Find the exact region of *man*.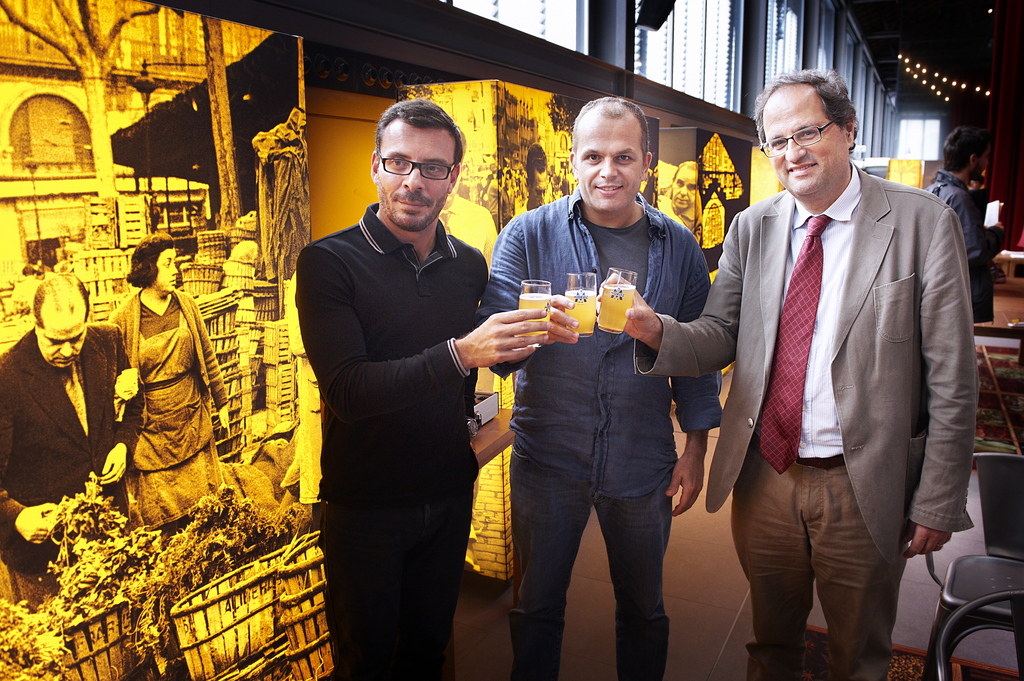
Exact region: 1/277/147/608.
